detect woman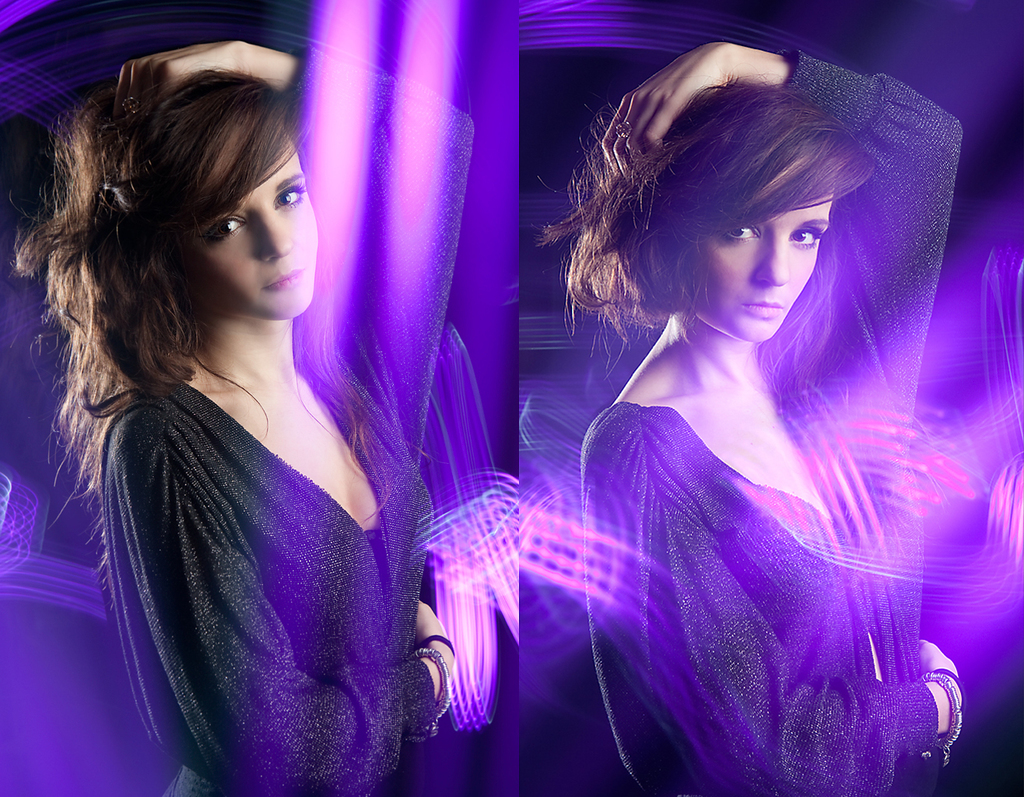
x1=539 y1=23 x2=983 y2=796
